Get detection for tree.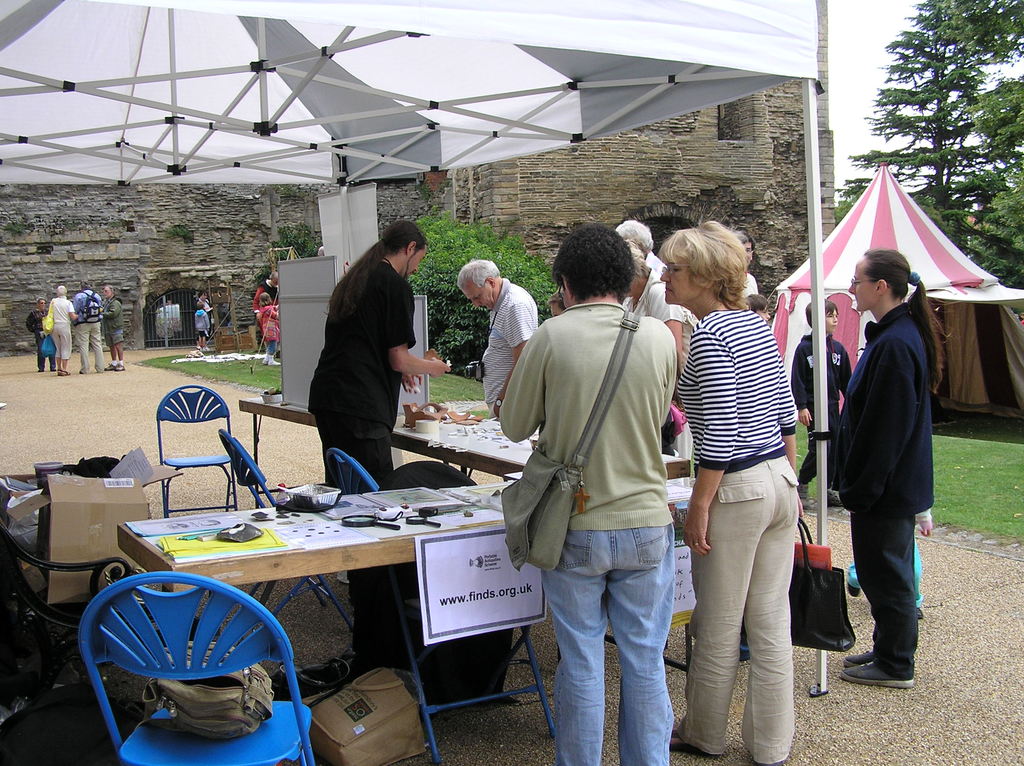
Detection: l=857, t=0, r=992, b=248.
